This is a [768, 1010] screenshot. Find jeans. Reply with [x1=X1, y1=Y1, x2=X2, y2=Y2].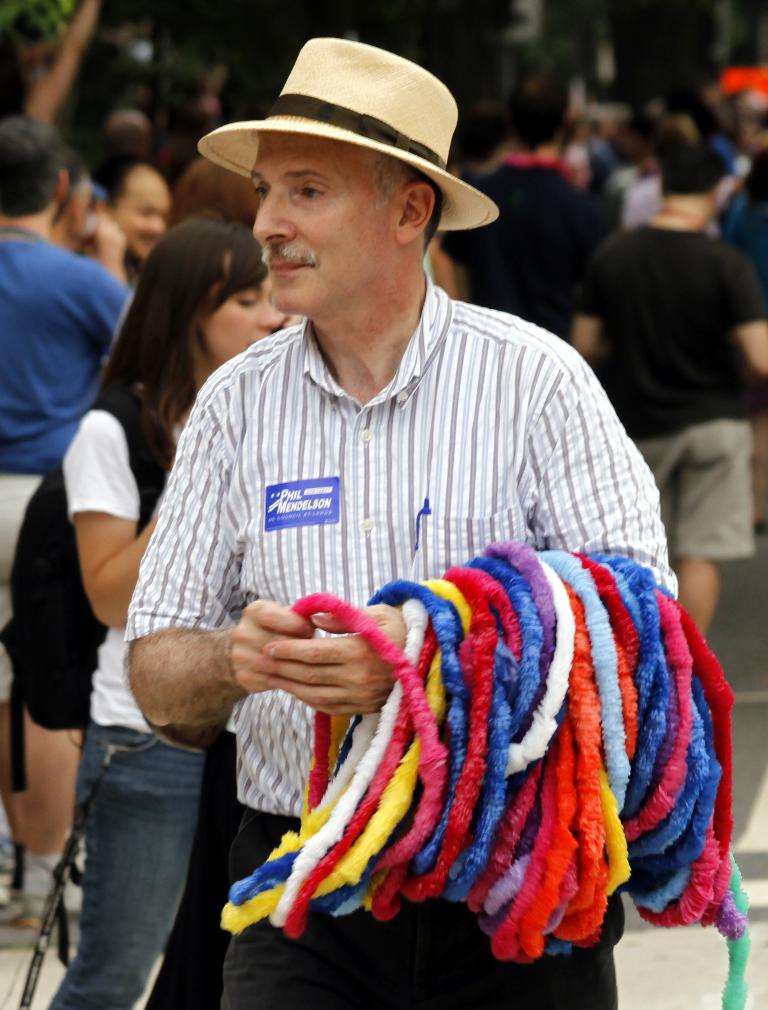
[x1=52, y1=738, x2=213, y2=1004].
